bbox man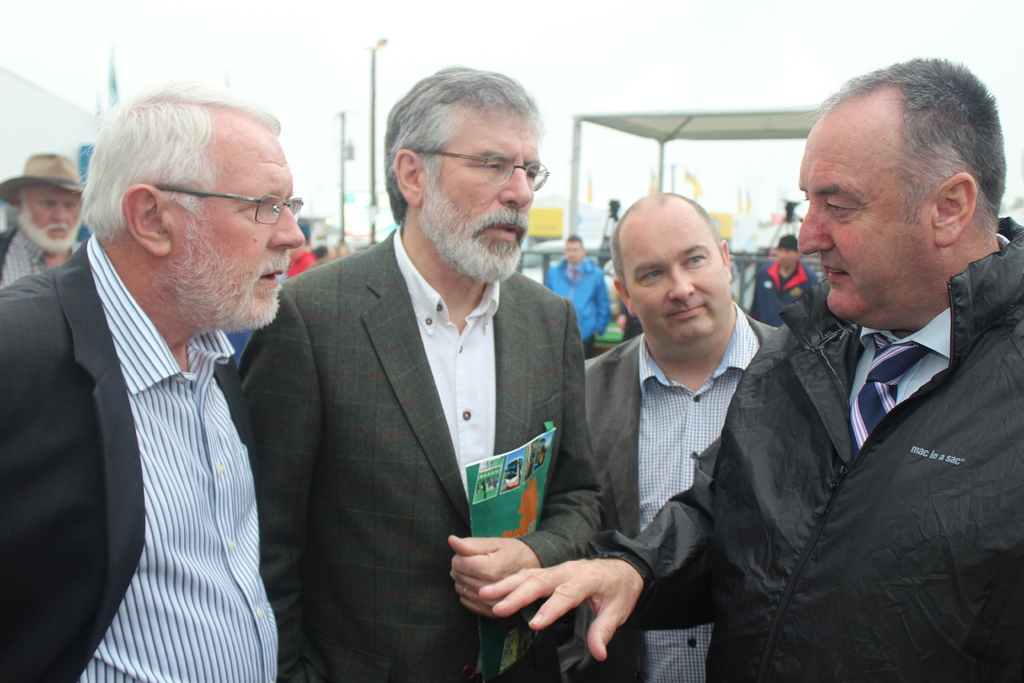
{"x1": 474, "y1": 65, "x2": 1023, "y2": 671}
